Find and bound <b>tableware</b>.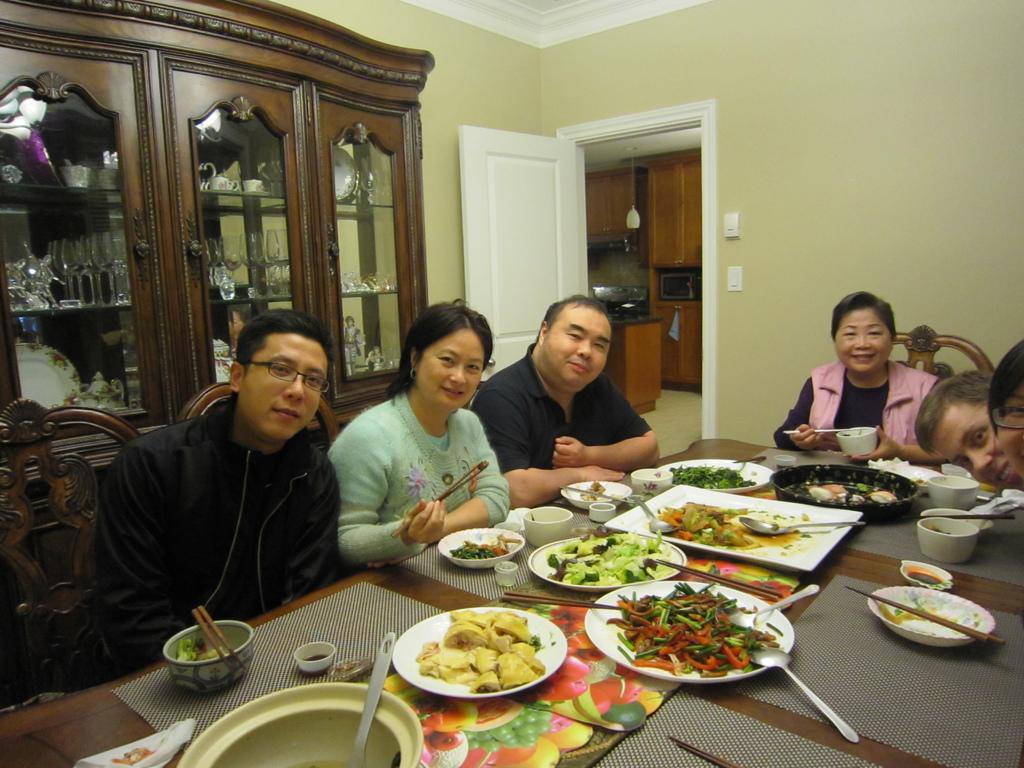
Bound: bbox=(769, 466, 920, 520).
